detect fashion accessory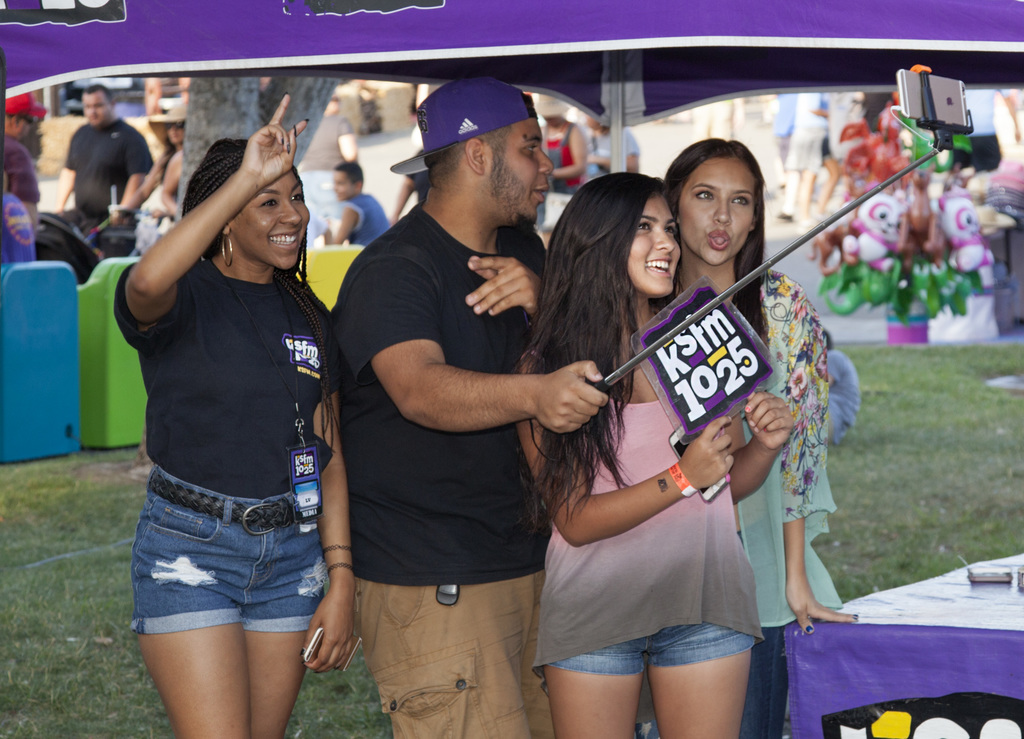
BBox(22, 113, 35, 125)
